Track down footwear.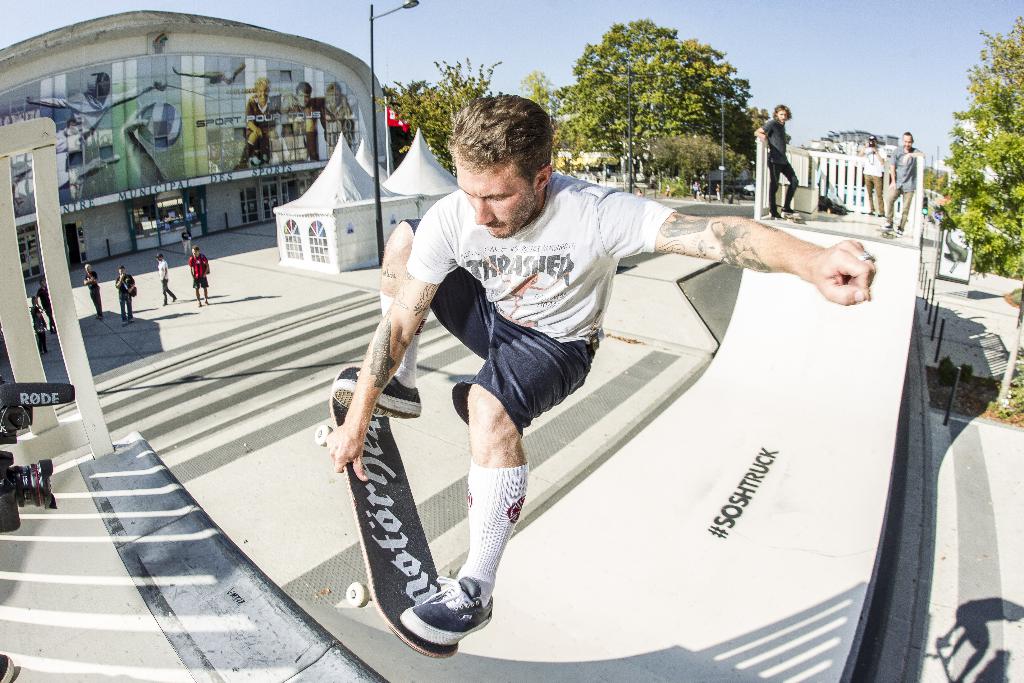
Tracked to crop(51, 325, 60, 335).
